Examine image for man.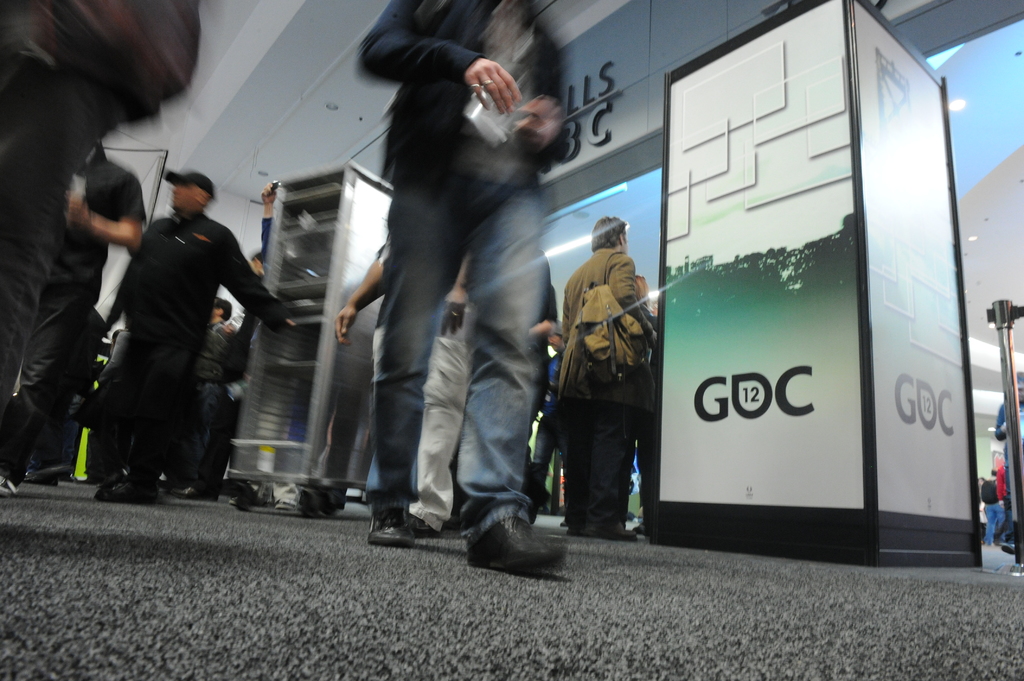
Examination result: bbox(988, 367, 1023, 553).
